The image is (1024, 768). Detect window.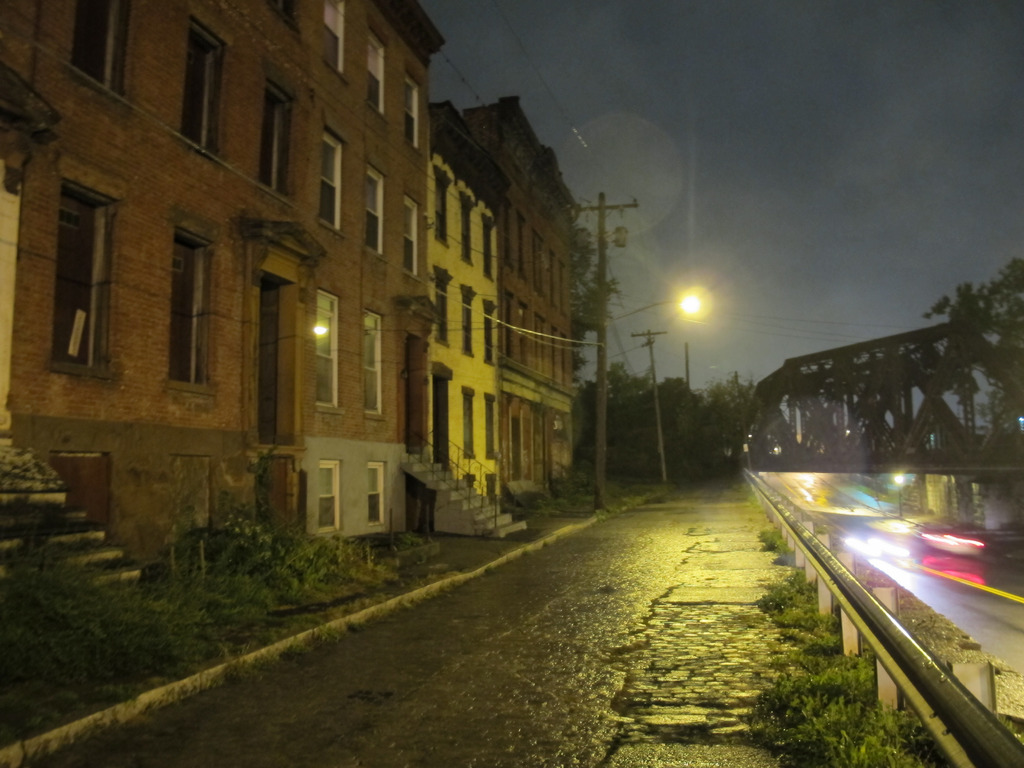
Detection: 484/393/499/460.
